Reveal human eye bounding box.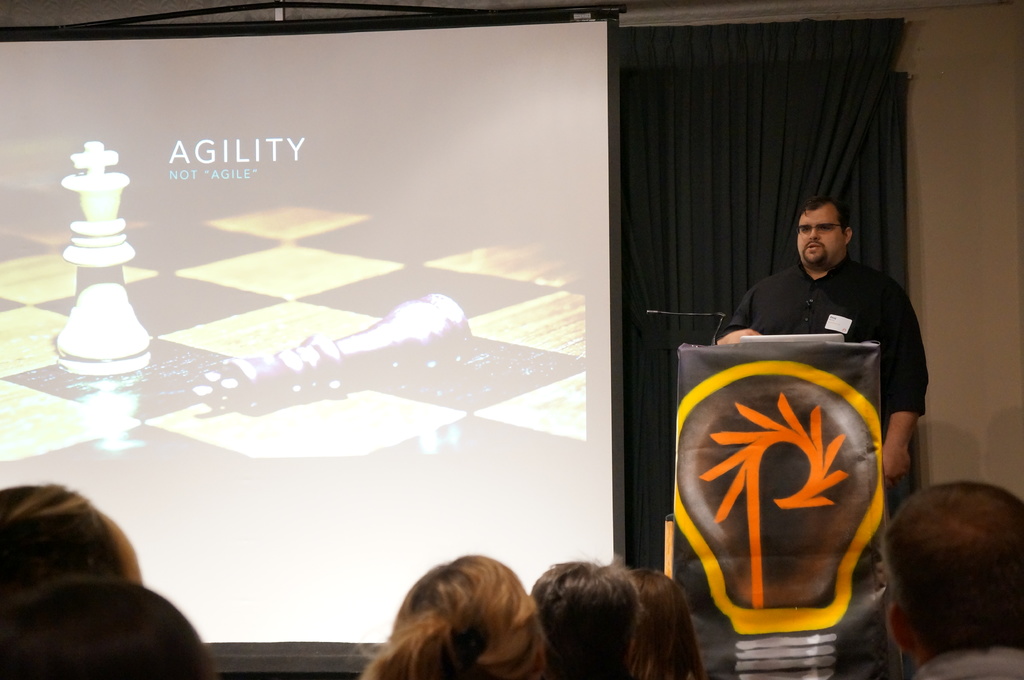
Revealed: <region>800, 225, 812, 233</region>.
